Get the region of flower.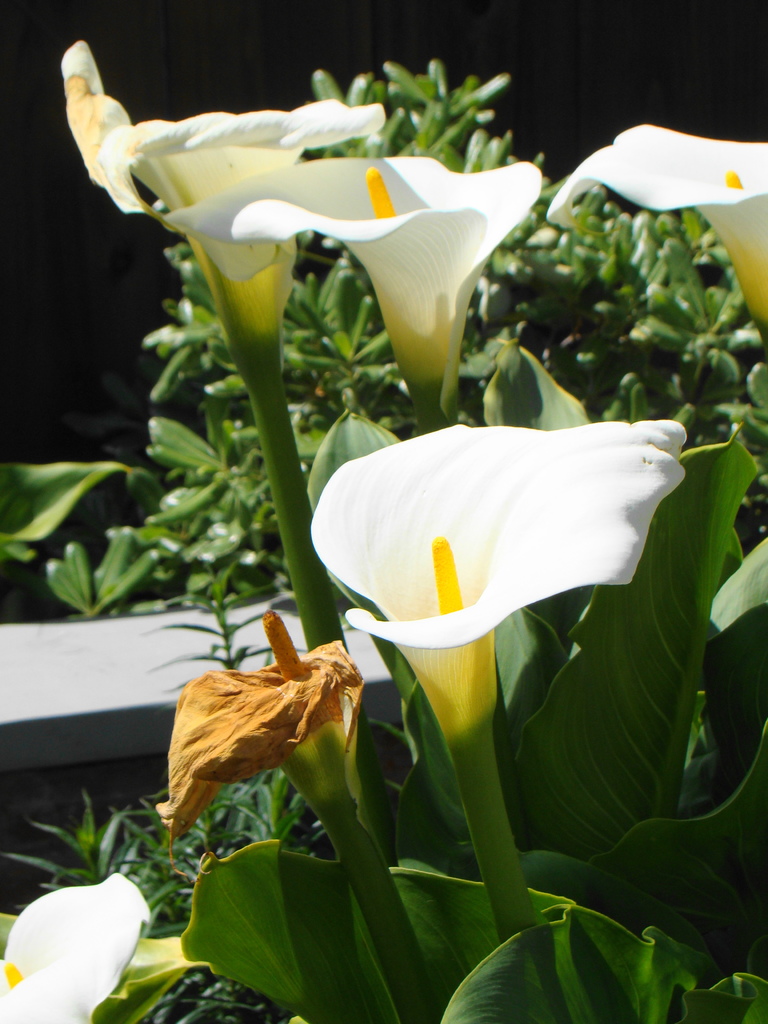
left=314, top=428, right=688, bottom=735.
